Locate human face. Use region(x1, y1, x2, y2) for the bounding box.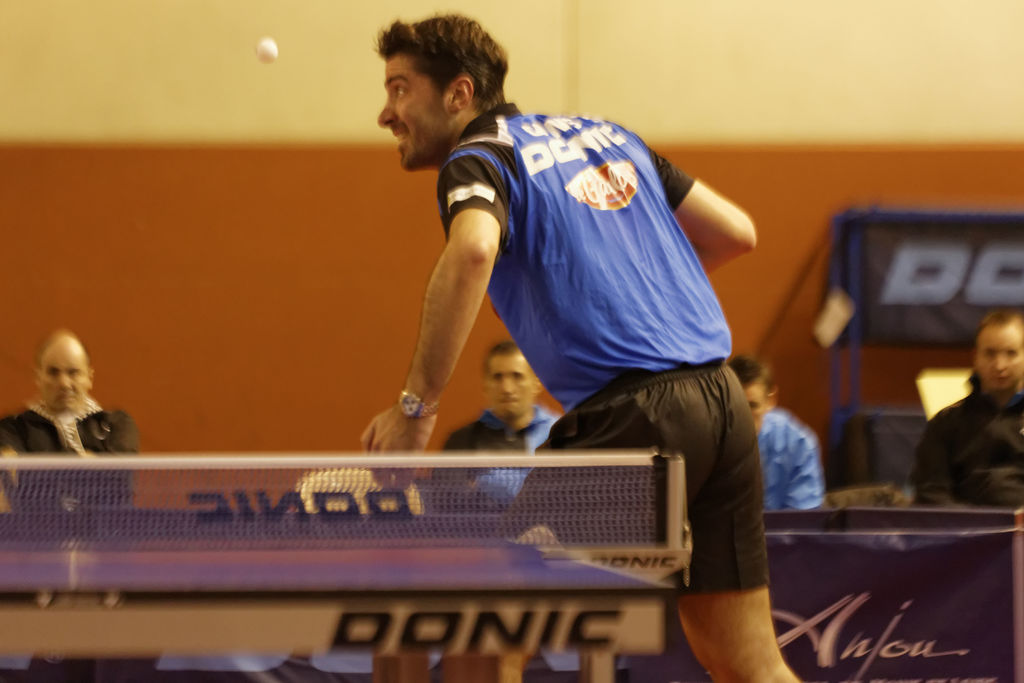
region(42, 338, 92, 409).
